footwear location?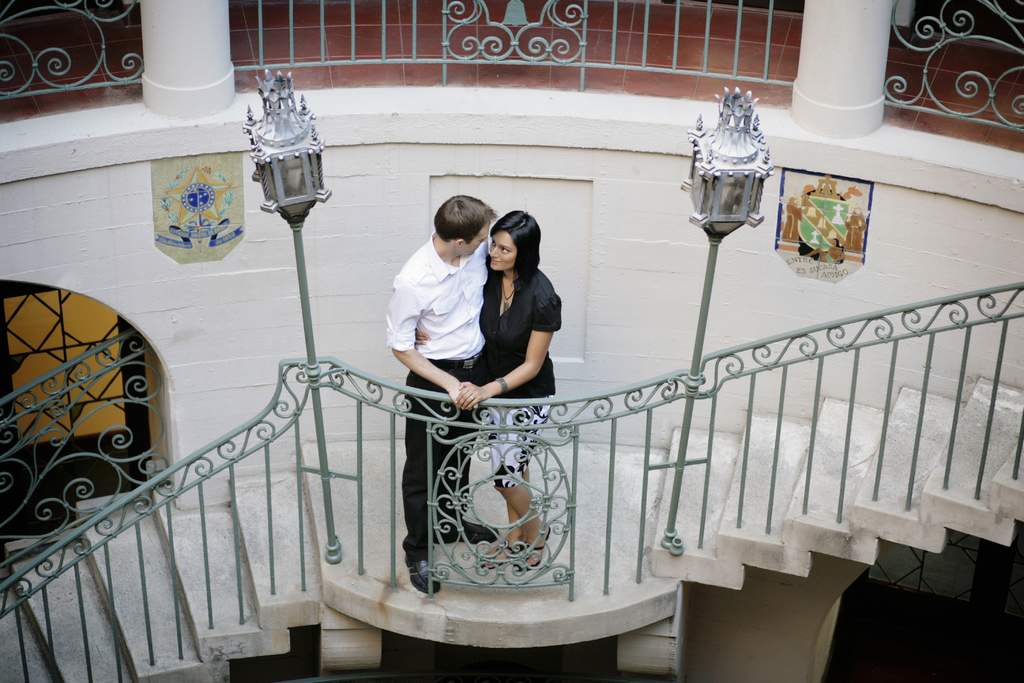
bbox=(433, 517, 499, 546)
